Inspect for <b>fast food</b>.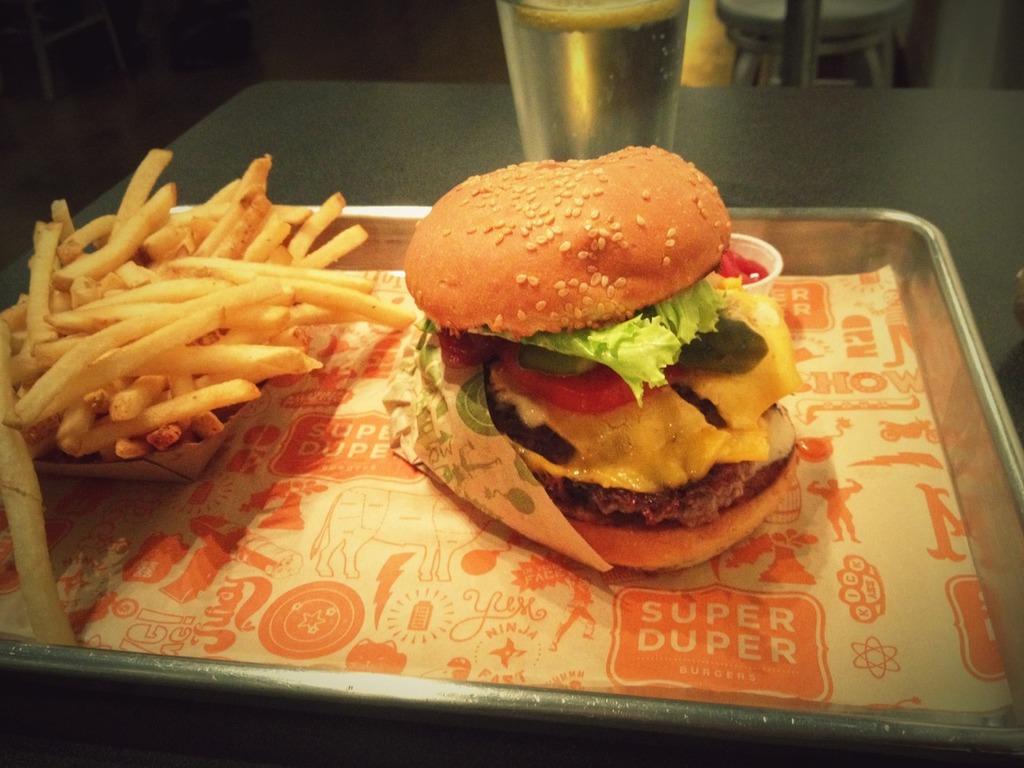
Inspection: box=[144, 218, 190, 266].
